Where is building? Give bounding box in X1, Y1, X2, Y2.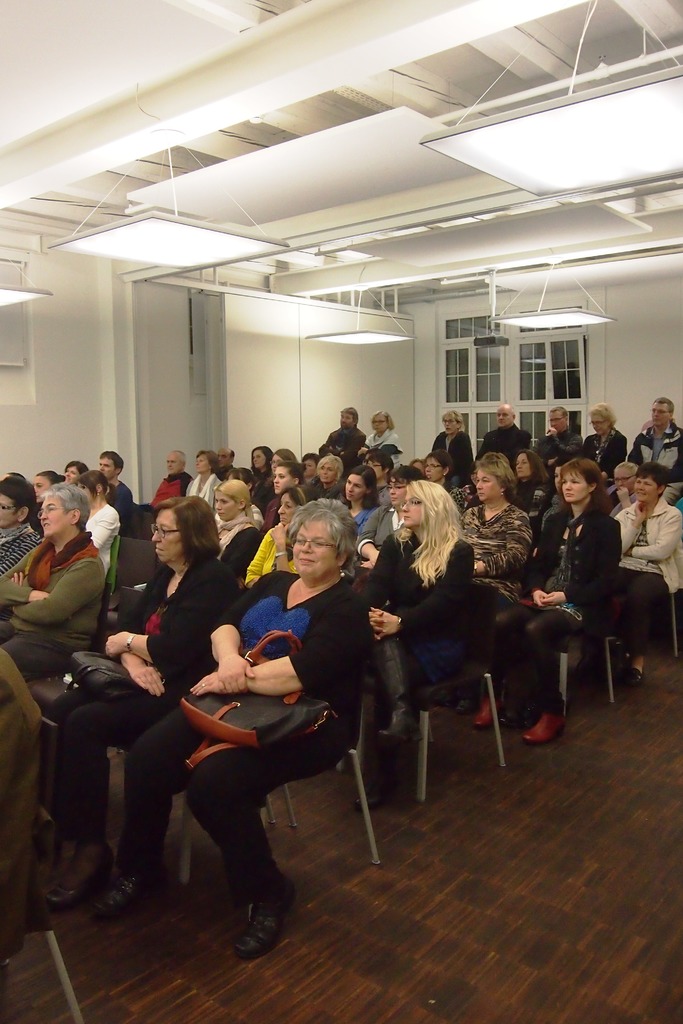
0, 0, 682, 1023.
